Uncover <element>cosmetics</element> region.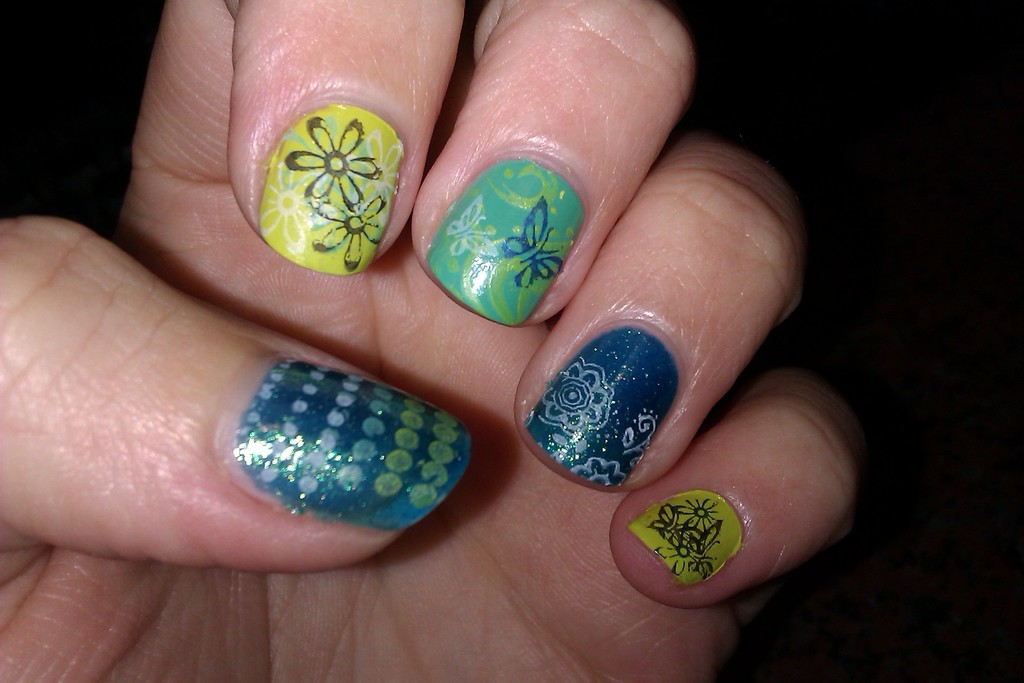
Uncovered: crop(521, 323, 680, 487).
